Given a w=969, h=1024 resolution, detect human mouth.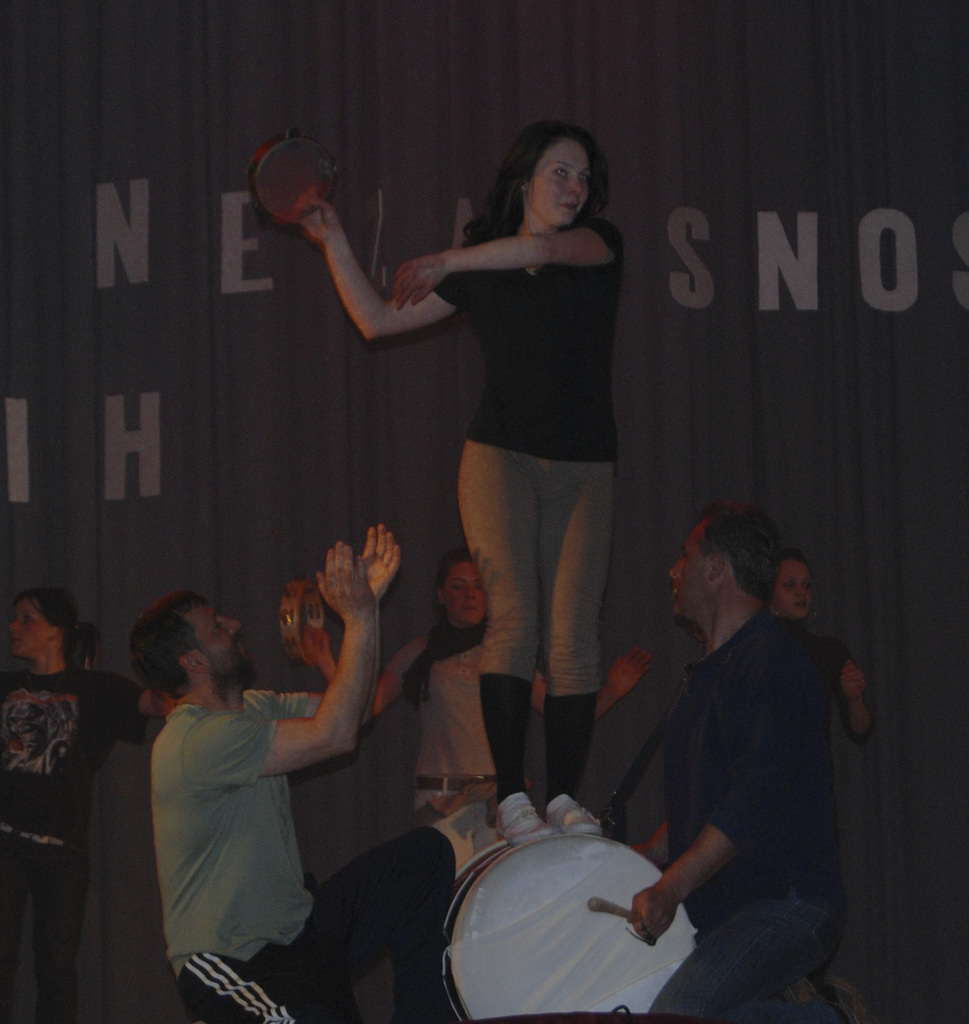
559/202/580/209.
